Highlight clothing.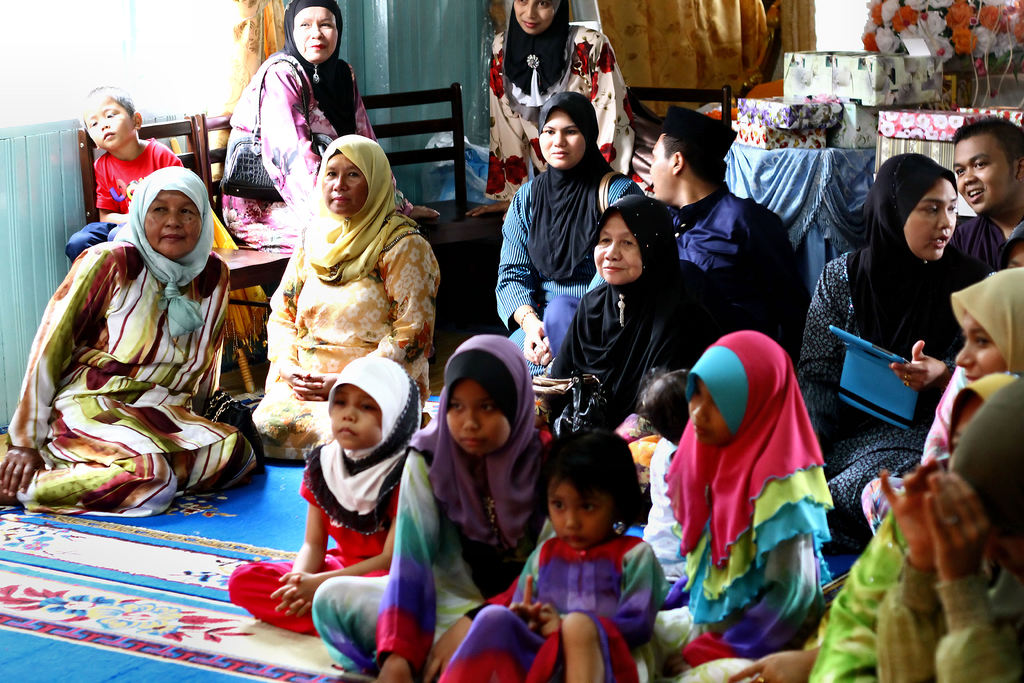
Highlighted region: (x1=314, y1=335, x2=554, y2=682).
